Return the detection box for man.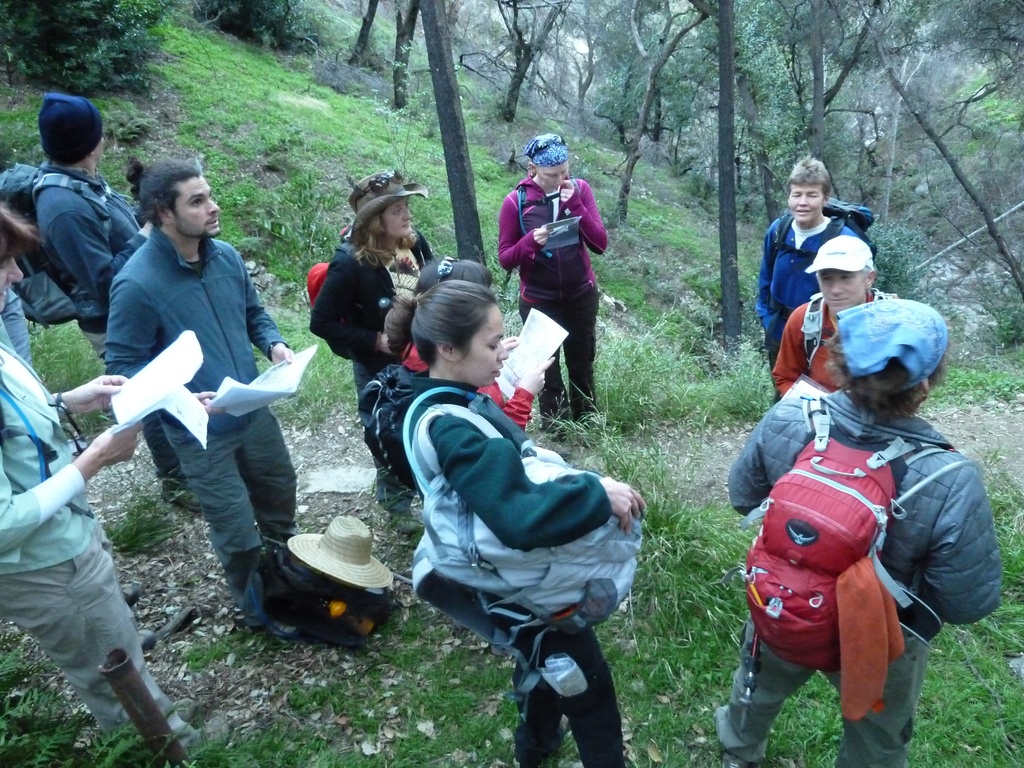
detection(0, 87, 202, 520).
